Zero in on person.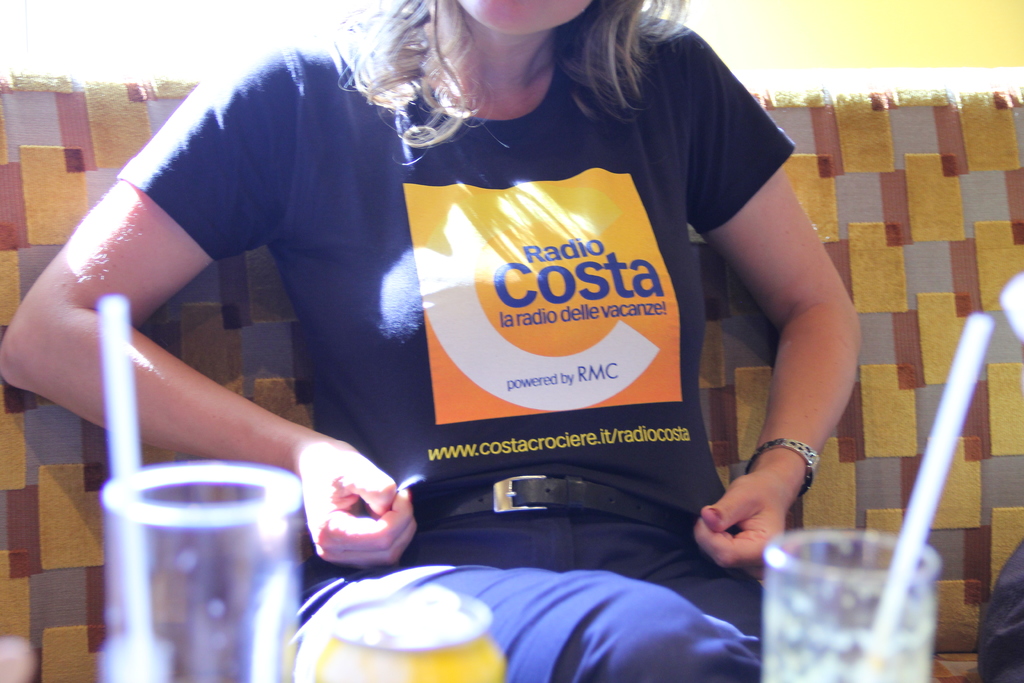
Zeroed in: bbox(975, 541, 1023, 682).
